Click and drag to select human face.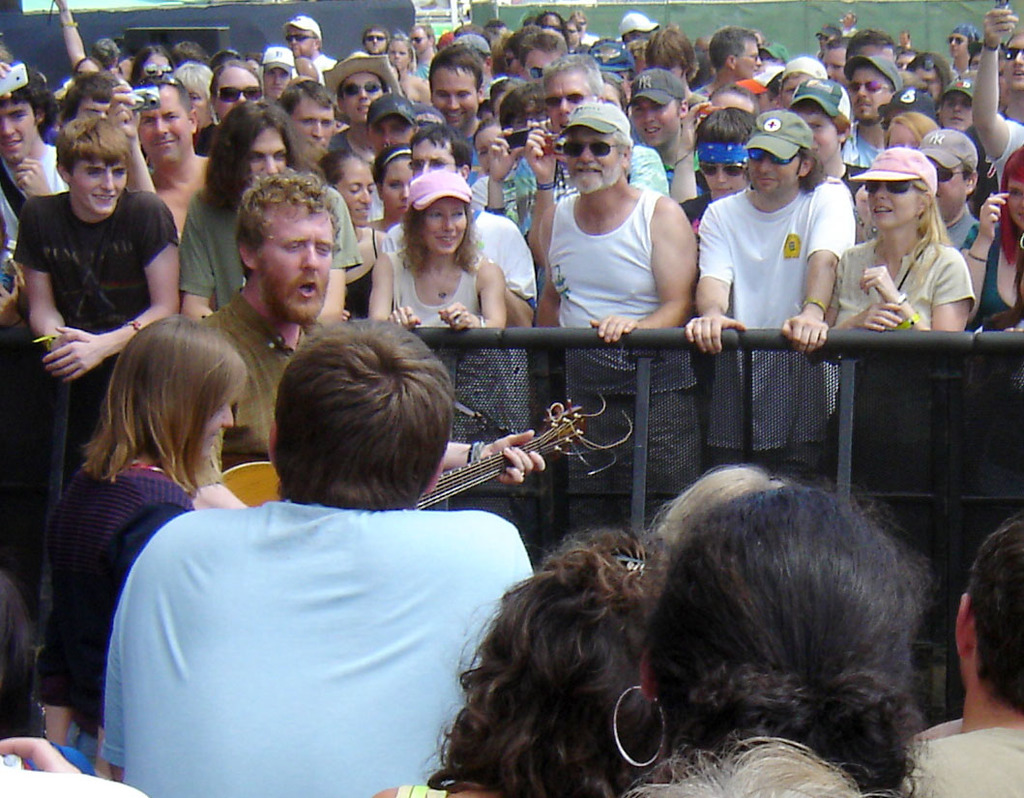
Selection: box=[362, 30, 387, 54].
